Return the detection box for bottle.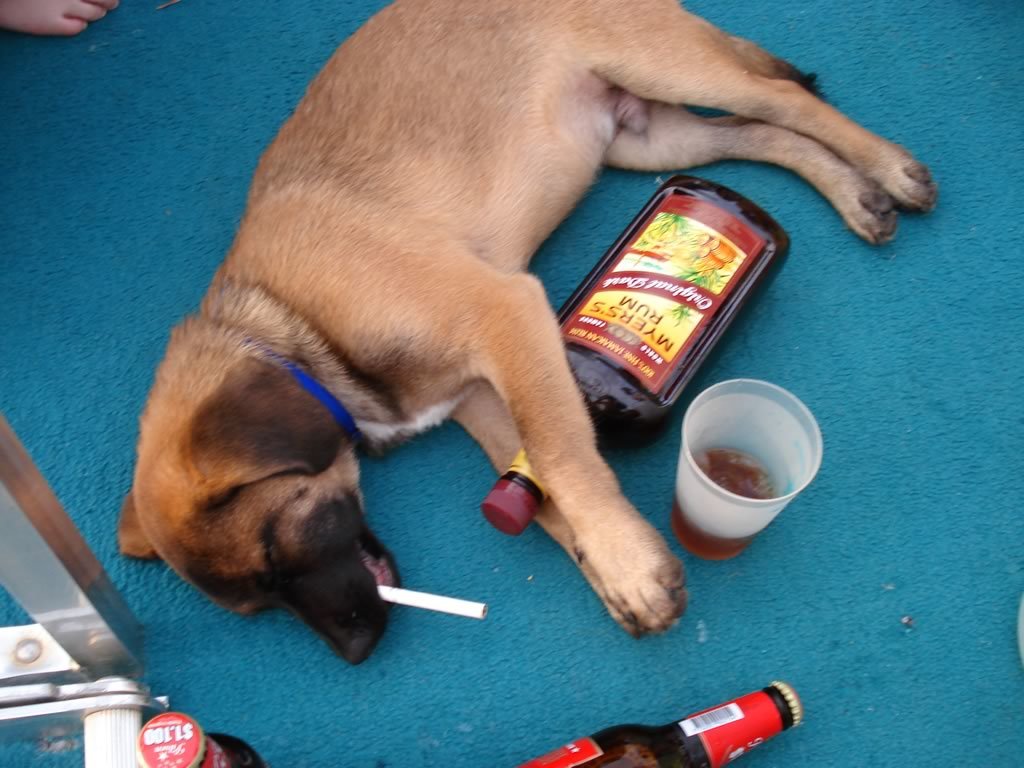
(x1=522, y1=674, x2=806, y2=767).
